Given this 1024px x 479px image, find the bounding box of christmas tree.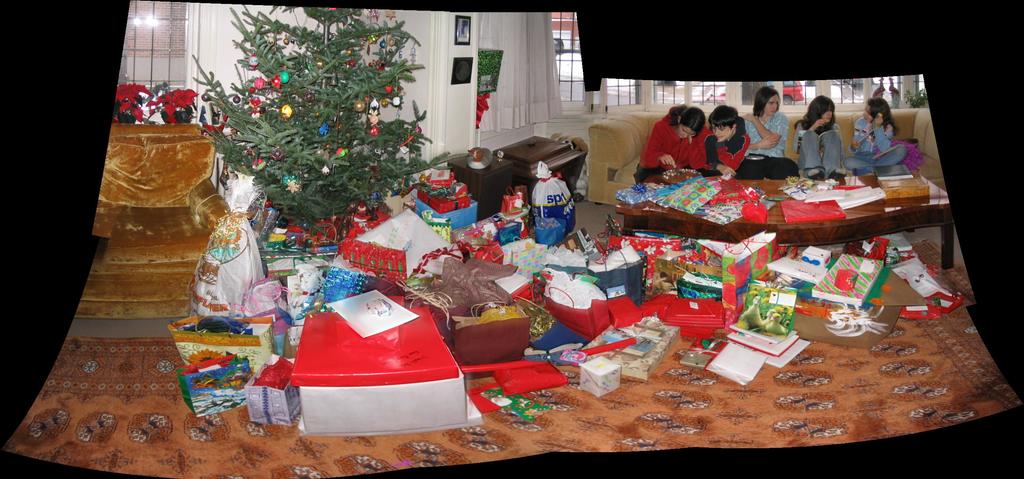
detection(179, 0, 472, 257).
